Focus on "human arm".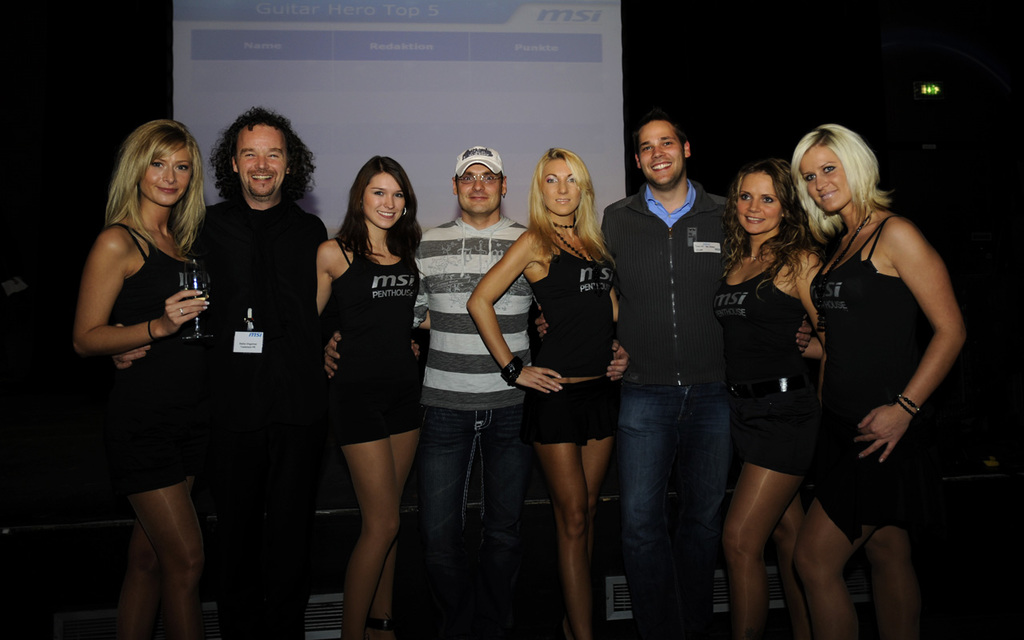
Focused at bbox(794, 321, 823, 357).
